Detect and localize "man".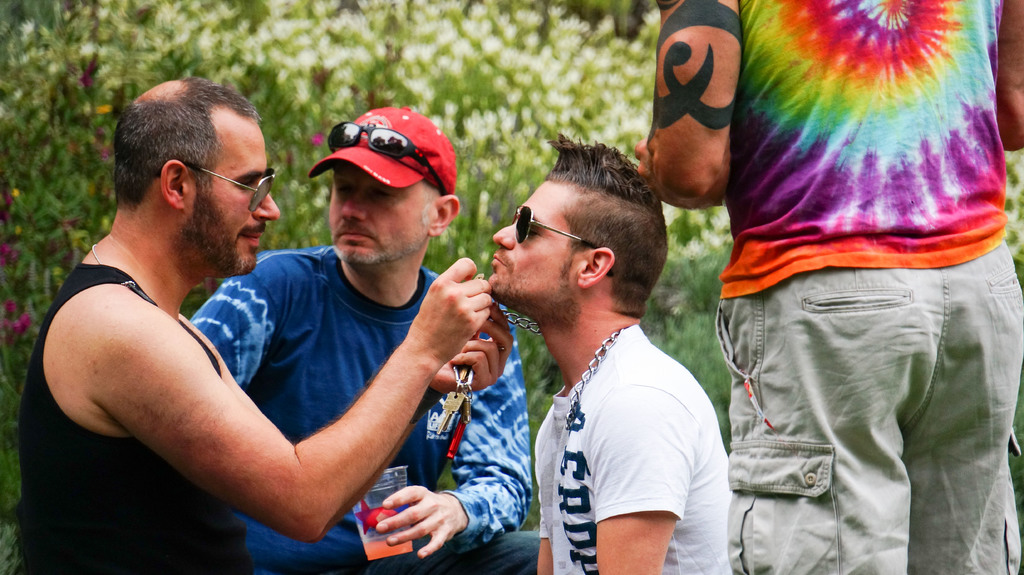
Localized at bbox=[627, 0, 1023, 574].
